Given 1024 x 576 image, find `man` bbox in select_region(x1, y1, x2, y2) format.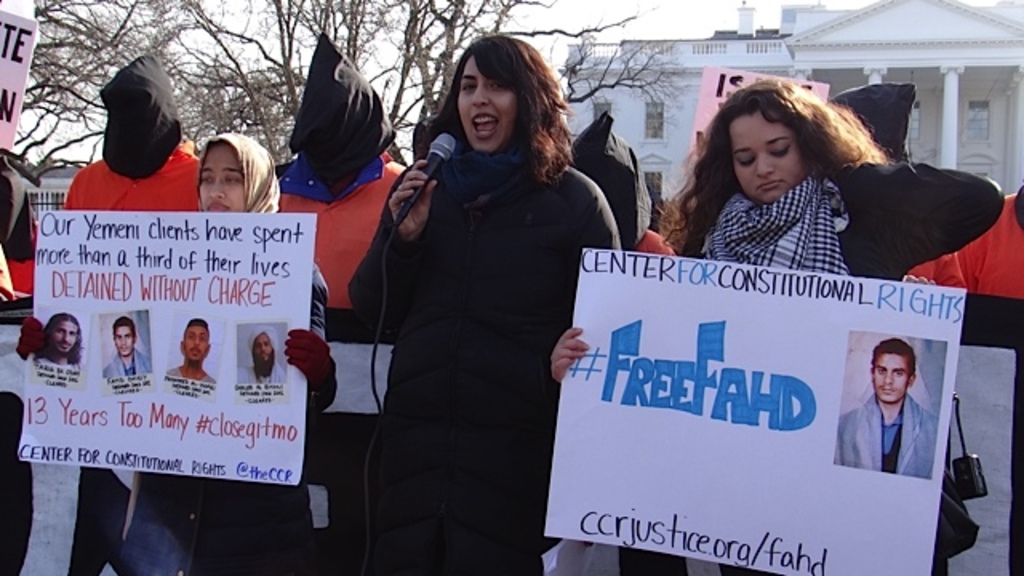
select_region(235, 320, 290, 389).
